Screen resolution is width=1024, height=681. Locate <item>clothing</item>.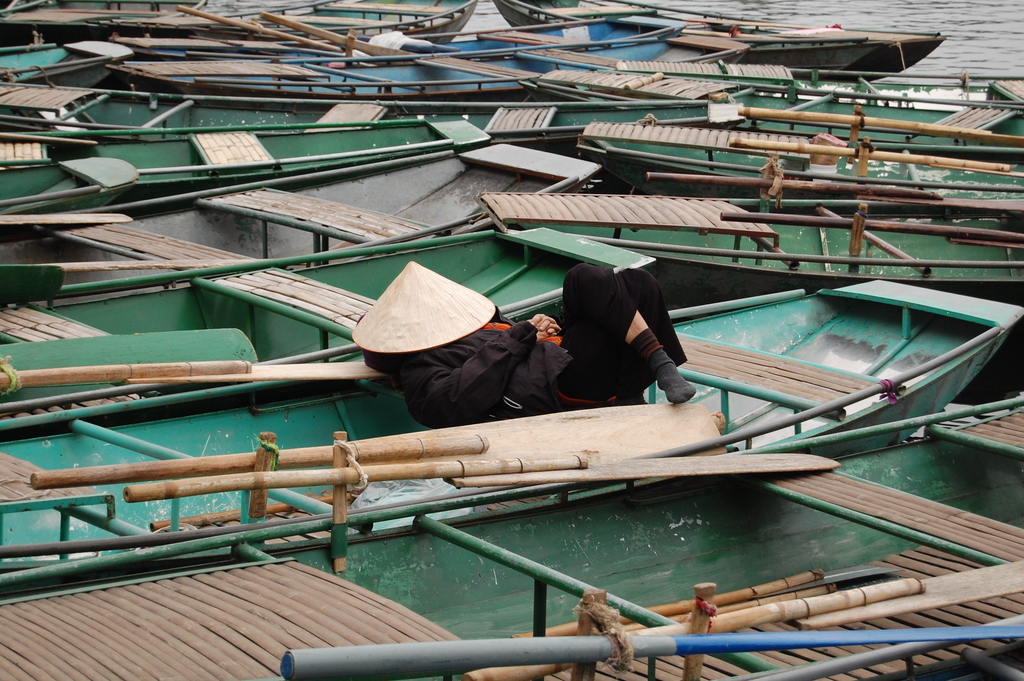
<region>552, 263, 685, 402</region>.
